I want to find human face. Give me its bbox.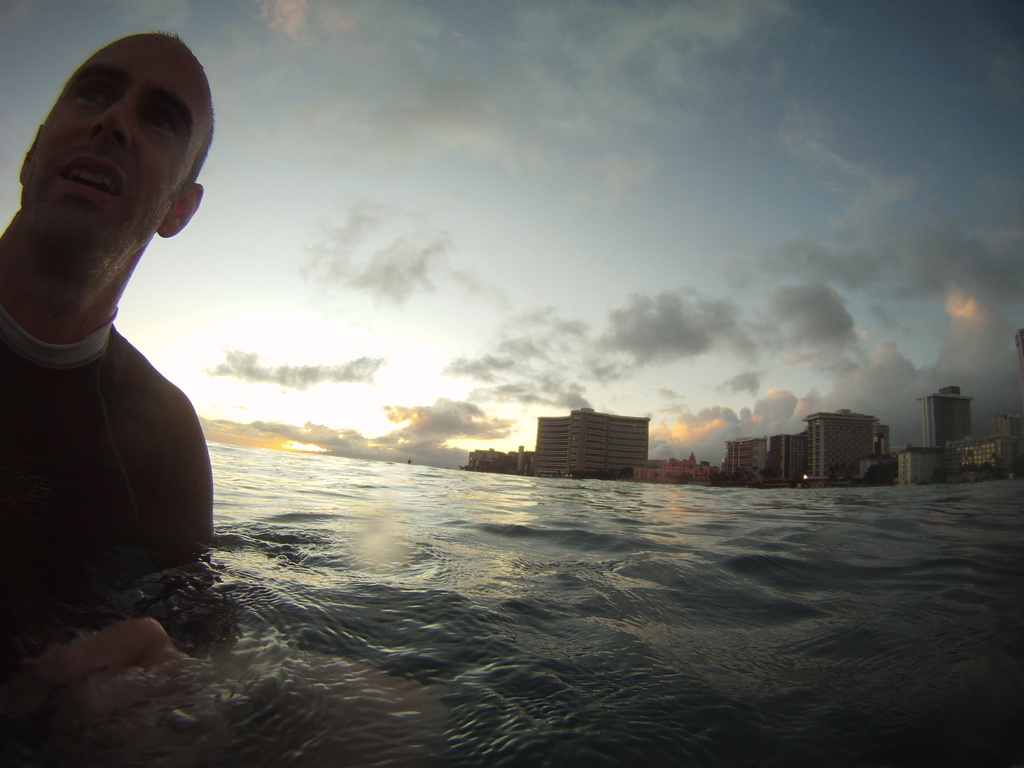
27 42 199 265.
